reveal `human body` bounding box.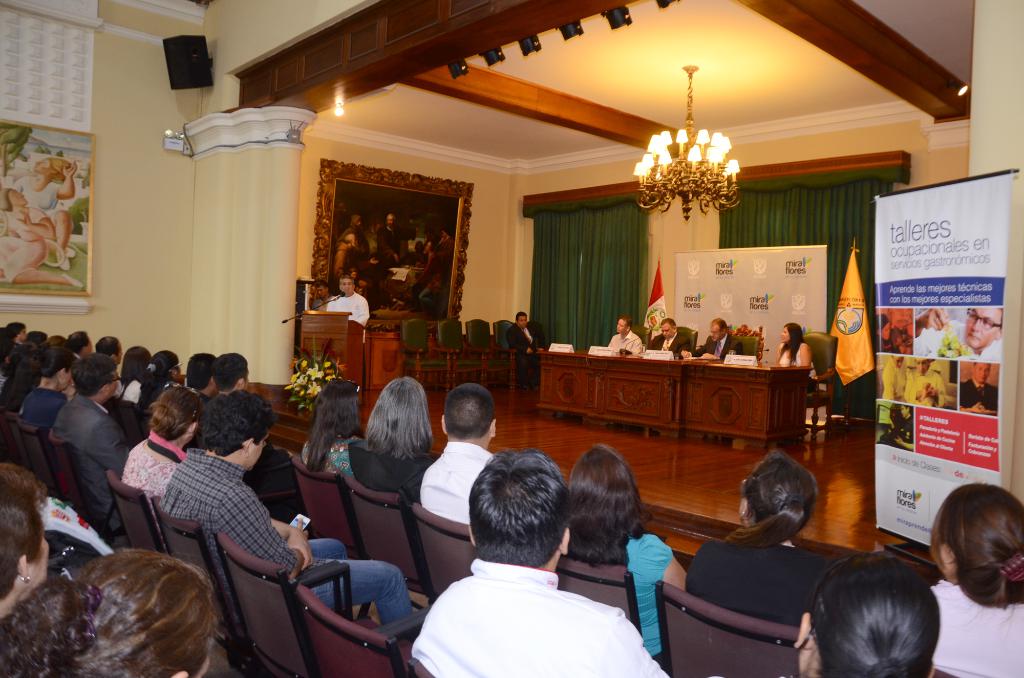
Revealed: l=684, t=322, r=738, b=363.
